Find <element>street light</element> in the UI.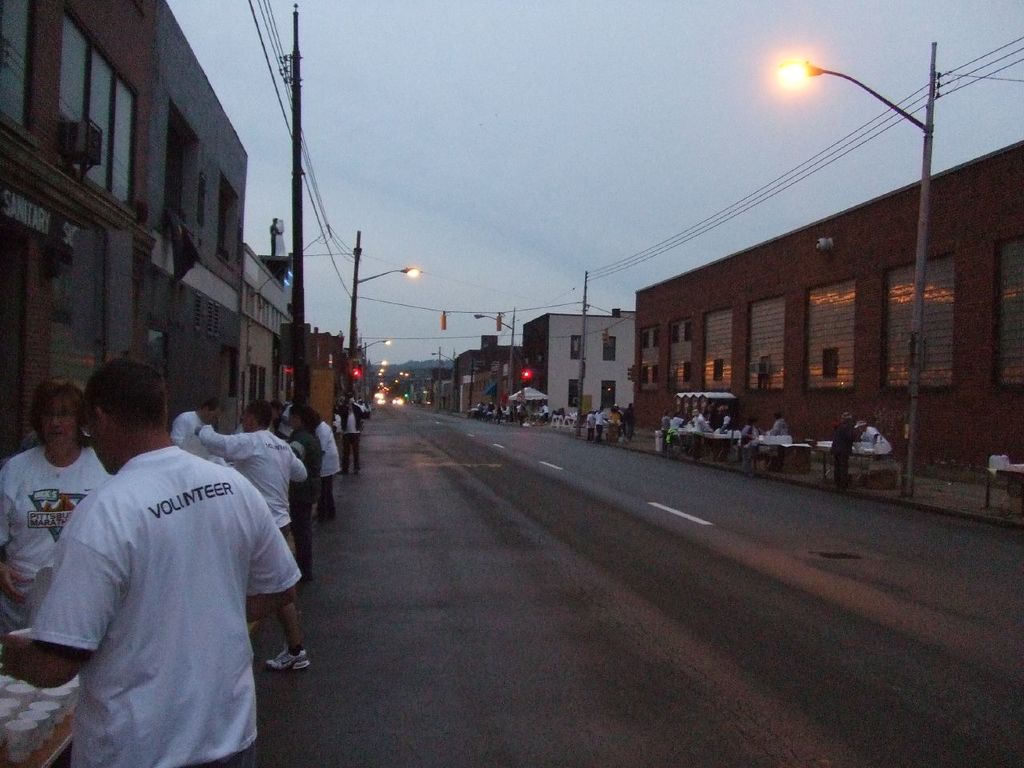
UI element at (x1=377, y1=366, x2=383, y2=371).
